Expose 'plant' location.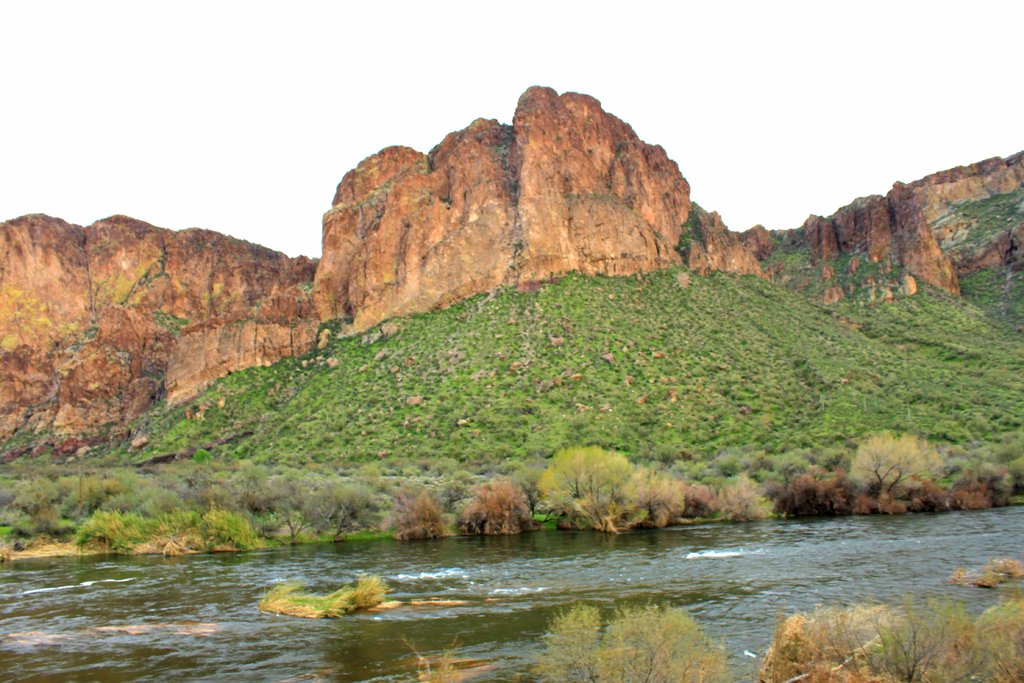
Exposed at rect(0, 509, 18, 546).
